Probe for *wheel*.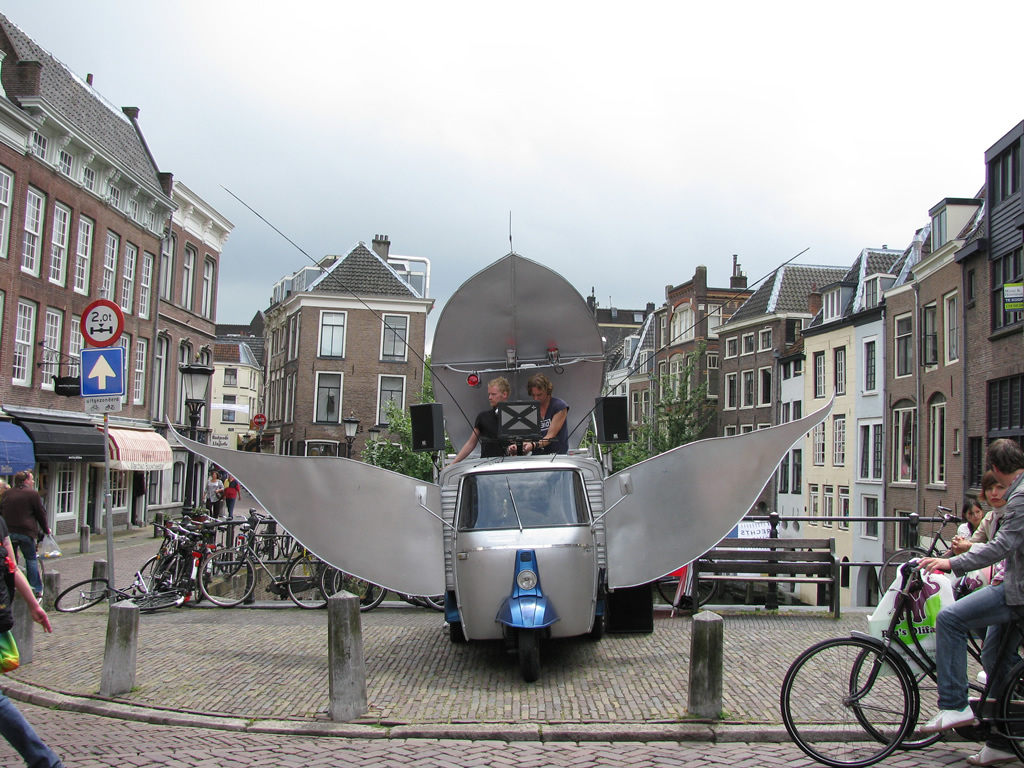
Probe result: (left=446, top=618, right=466, bottom=642).
